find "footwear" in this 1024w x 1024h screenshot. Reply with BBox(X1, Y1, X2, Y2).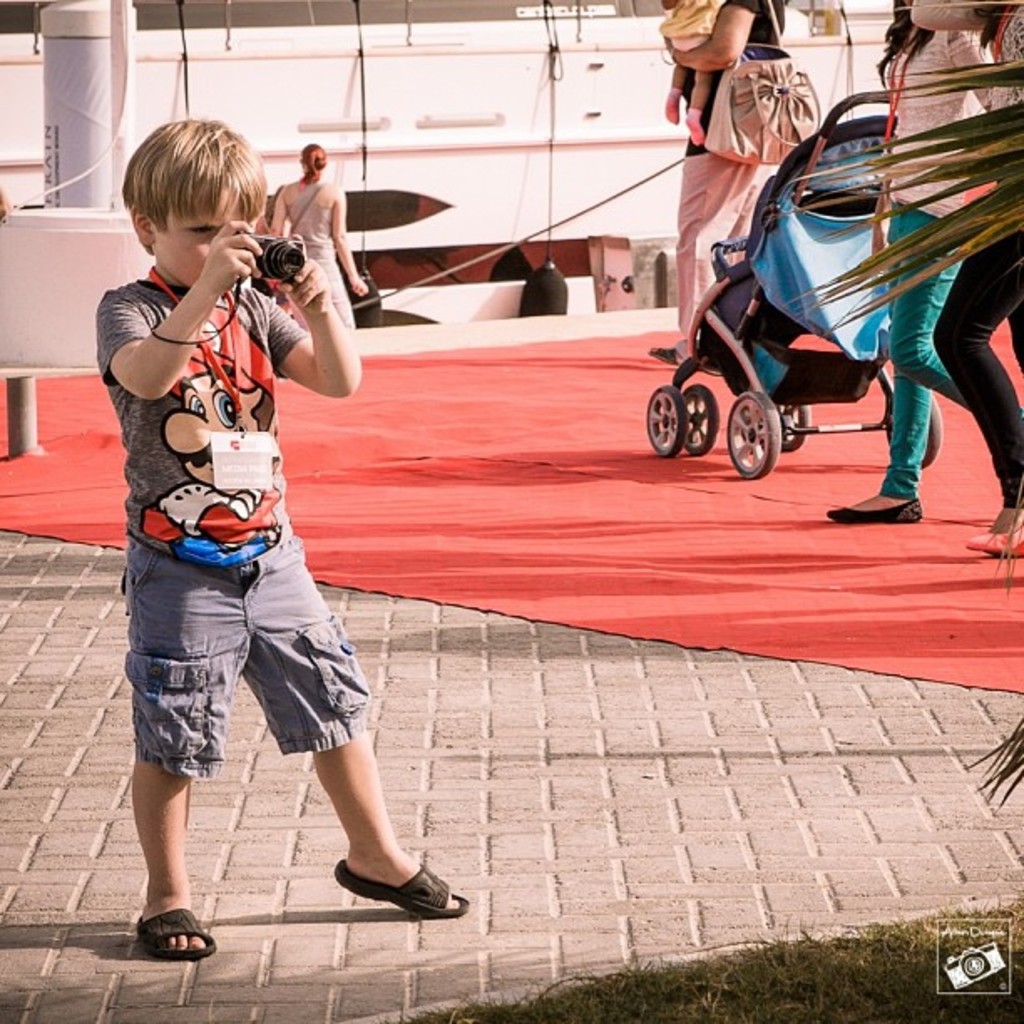
BBox(823, 495, 925, 524).
